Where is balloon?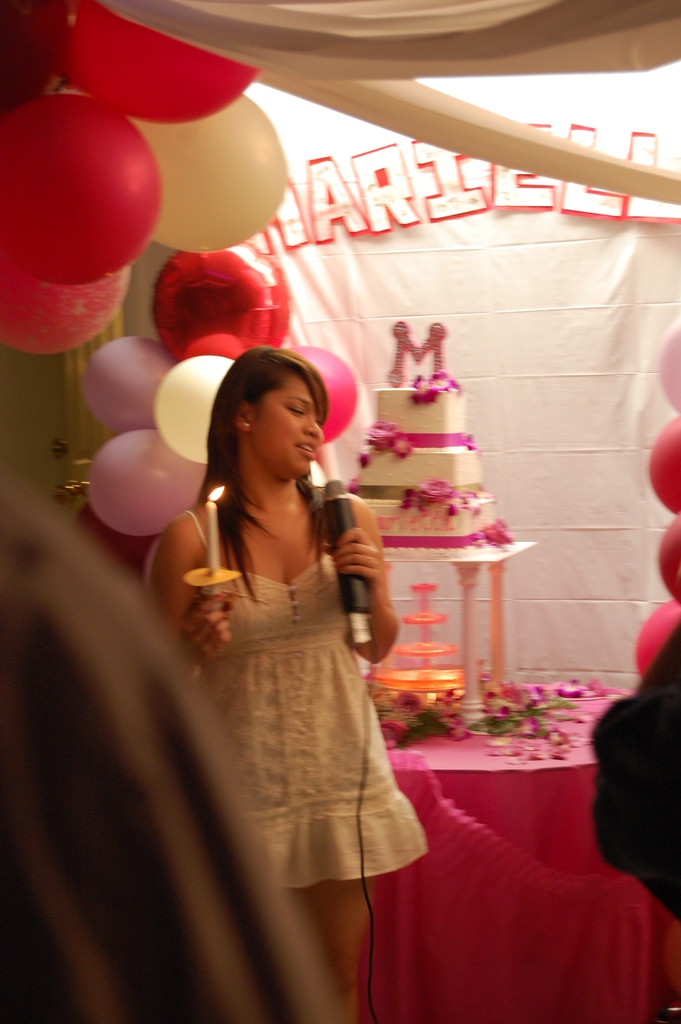
bbox=[149, 354, 231, 466].
